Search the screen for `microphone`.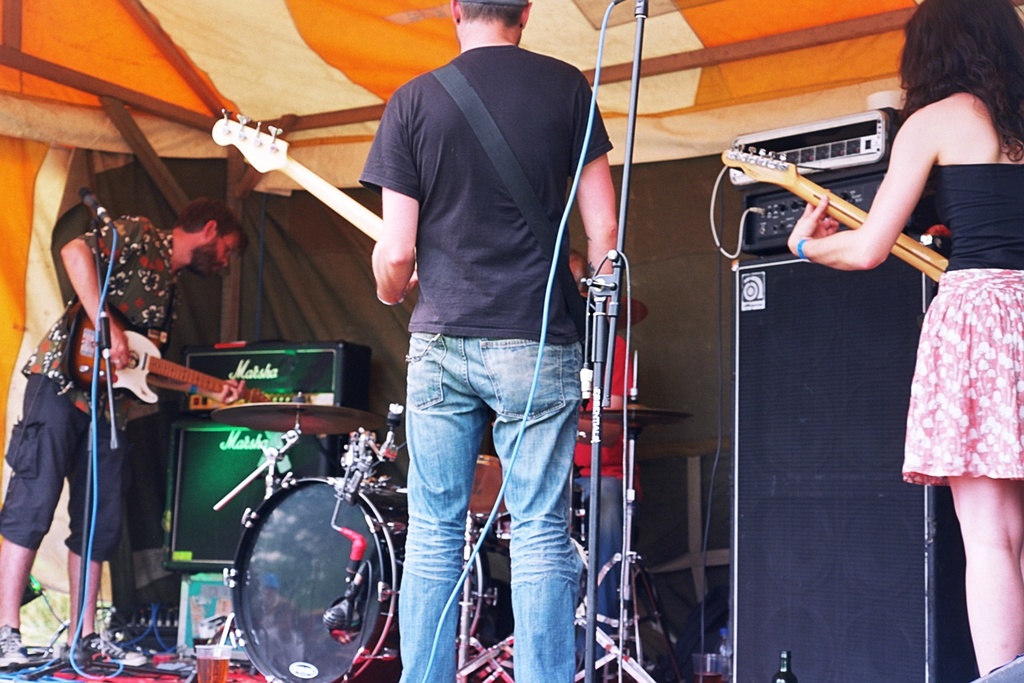
Found at left=75, top=188, right=106, bottom=217.
